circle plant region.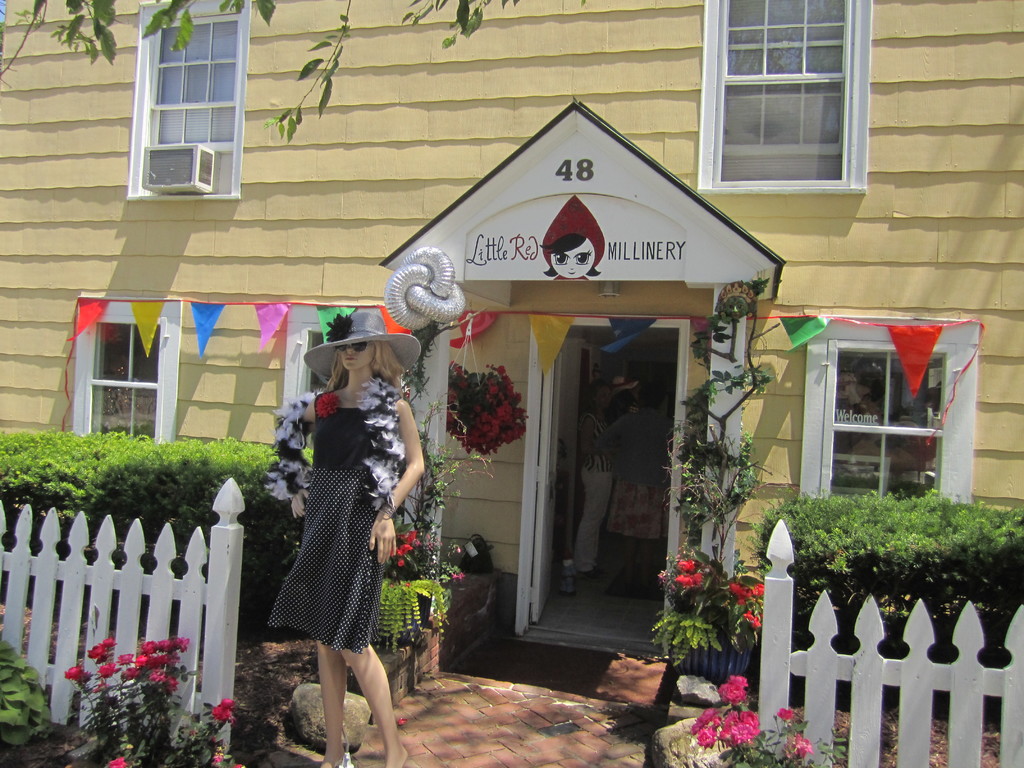
Region: locate(382, 527, 438, 586).
